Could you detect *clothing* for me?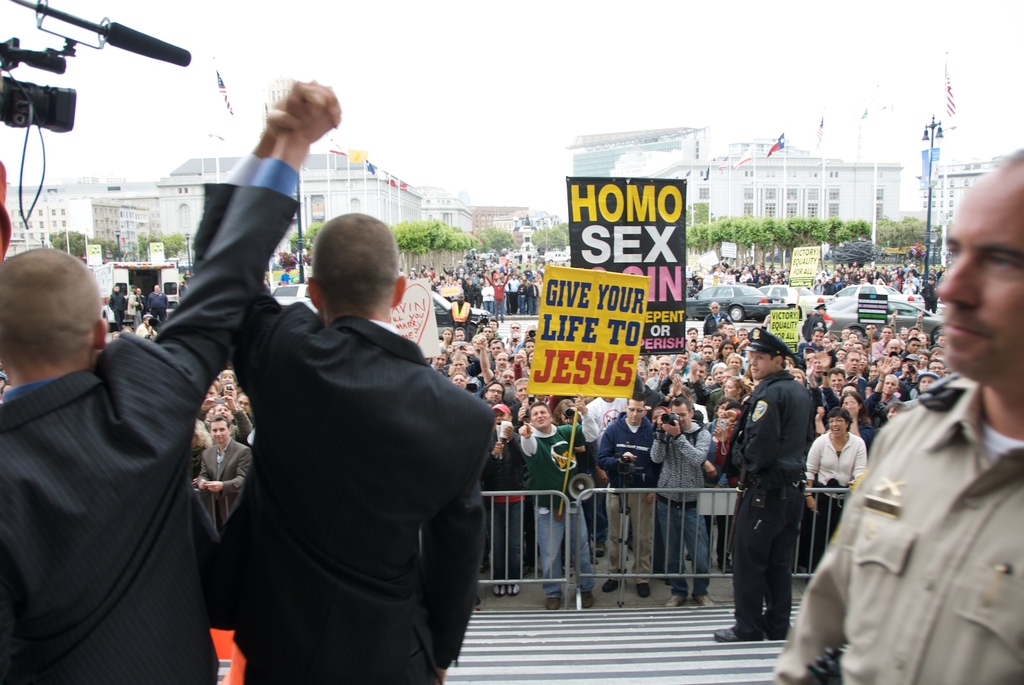
Detection result: Rect(857, 384, 898, 437).
